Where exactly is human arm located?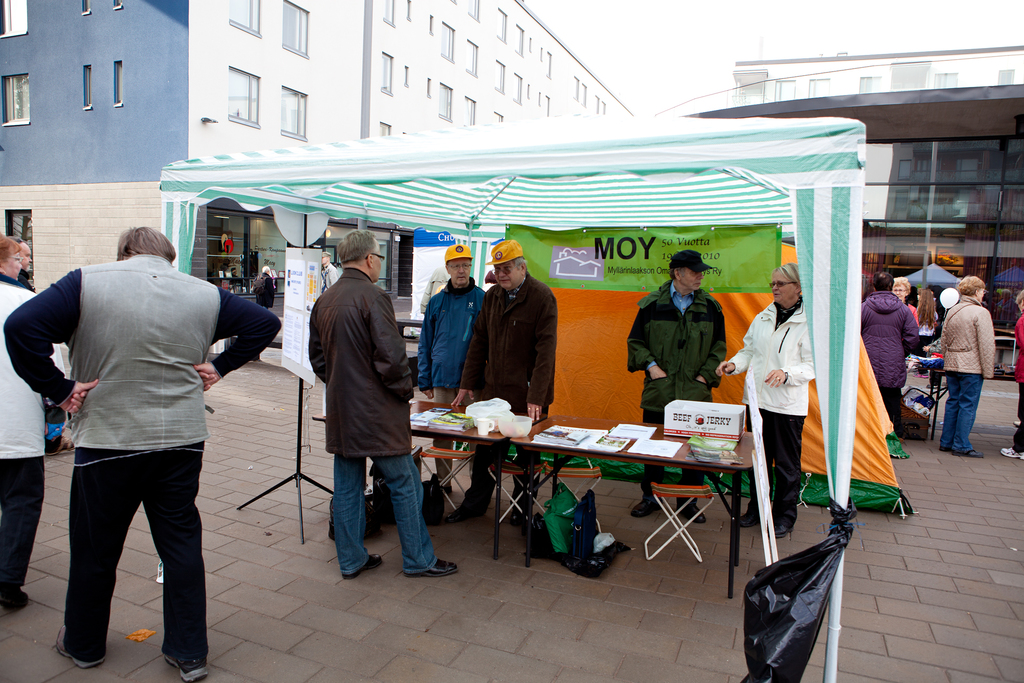
Its bounding box is box(764, 356, 811, 390).
